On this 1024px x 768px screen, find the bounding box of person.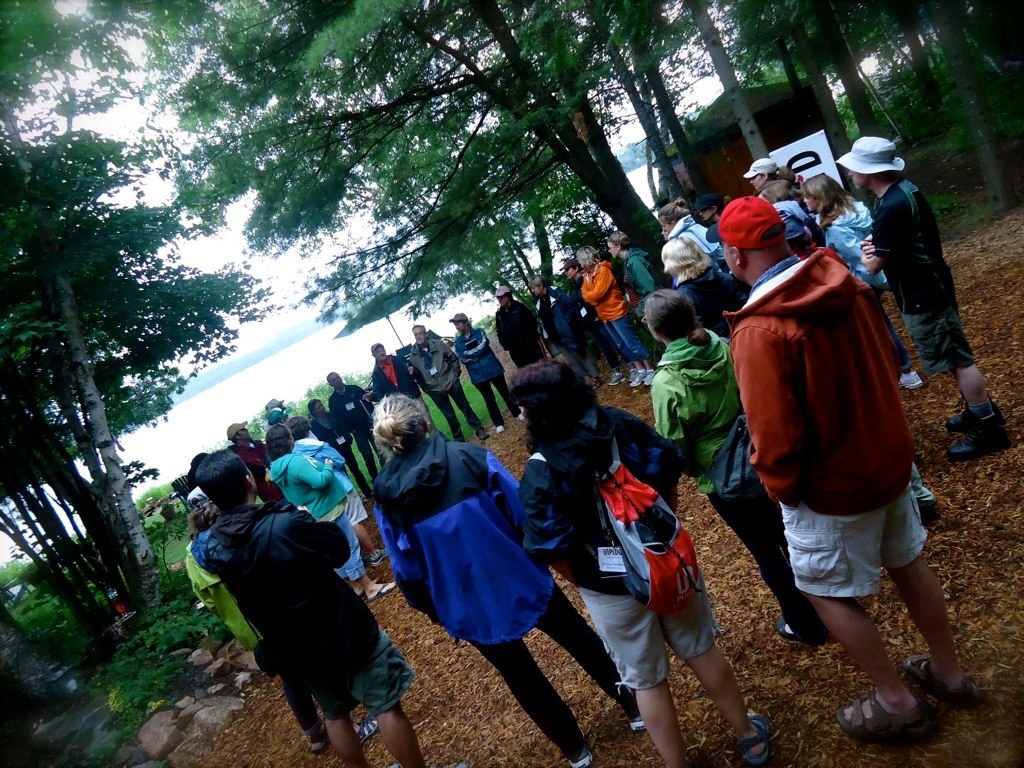
Bounding box: pyautogui.locateOnScreen(393, 317, 494, 443).
